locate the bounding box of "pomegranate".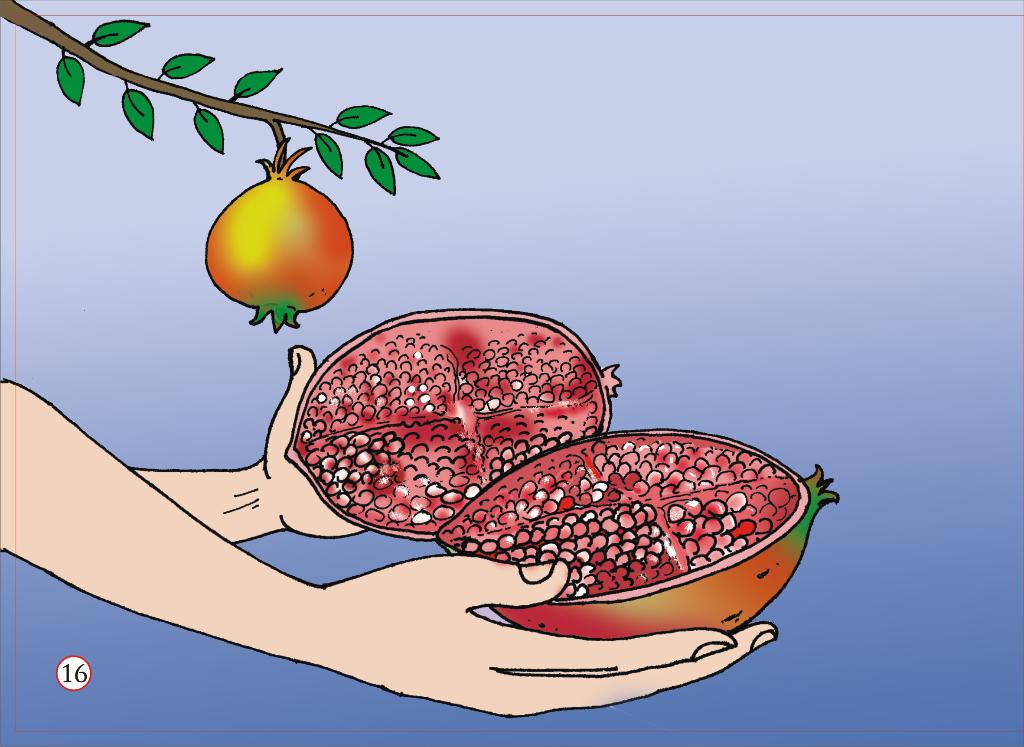
Bounding box: region(203, 133, 356, 332).
